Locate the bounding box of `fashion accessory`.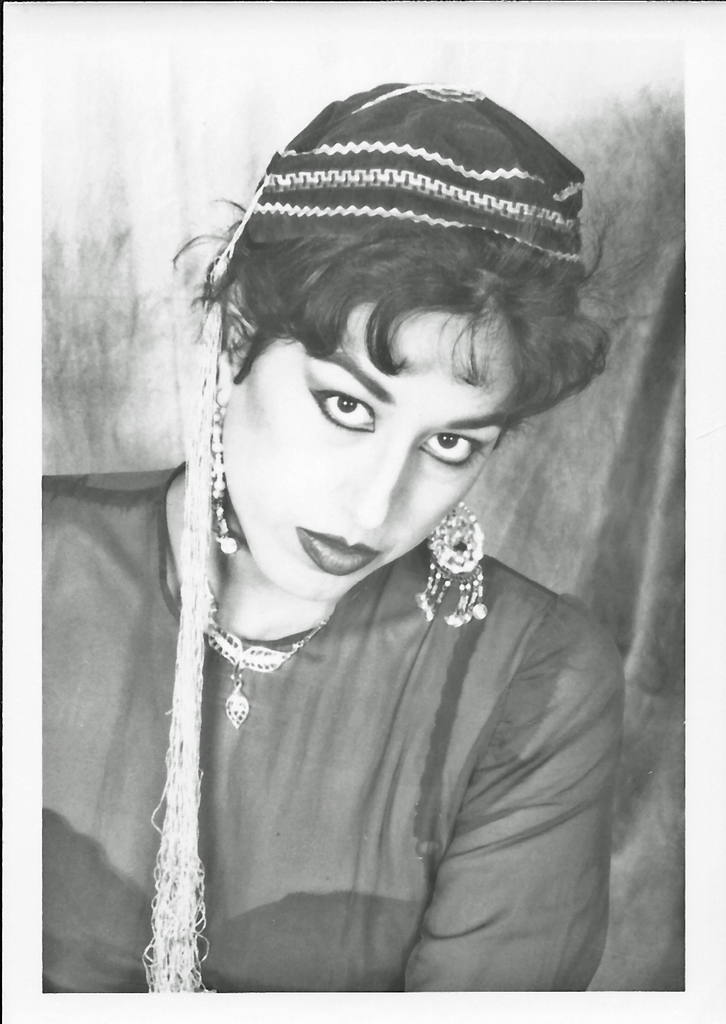
Bounding box: {"left": 202, "top": 584, "right": 336, "bottom": 734}.
